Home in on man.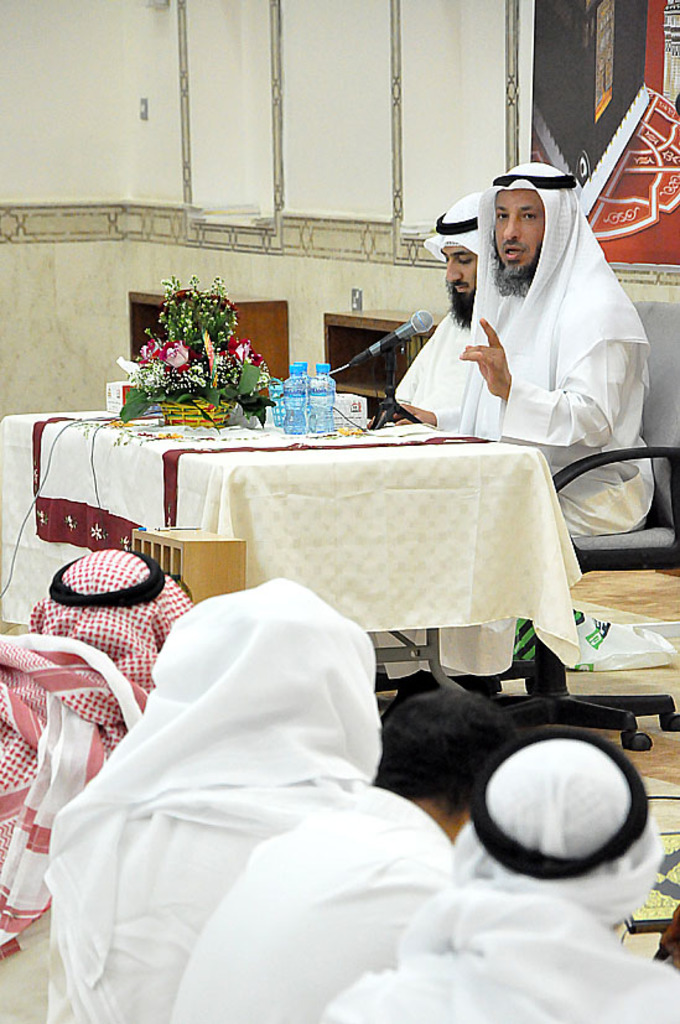
Homed in at [398,188,486,422].
